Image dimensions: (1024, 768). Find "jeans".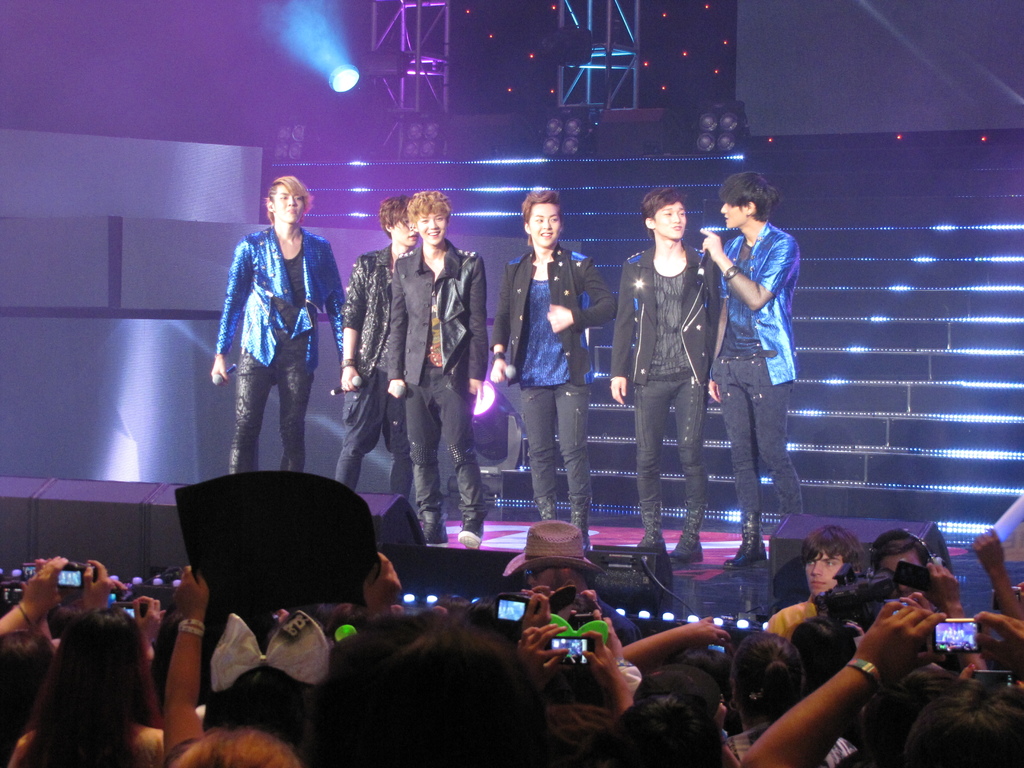
[514, 381, 593, 502].
